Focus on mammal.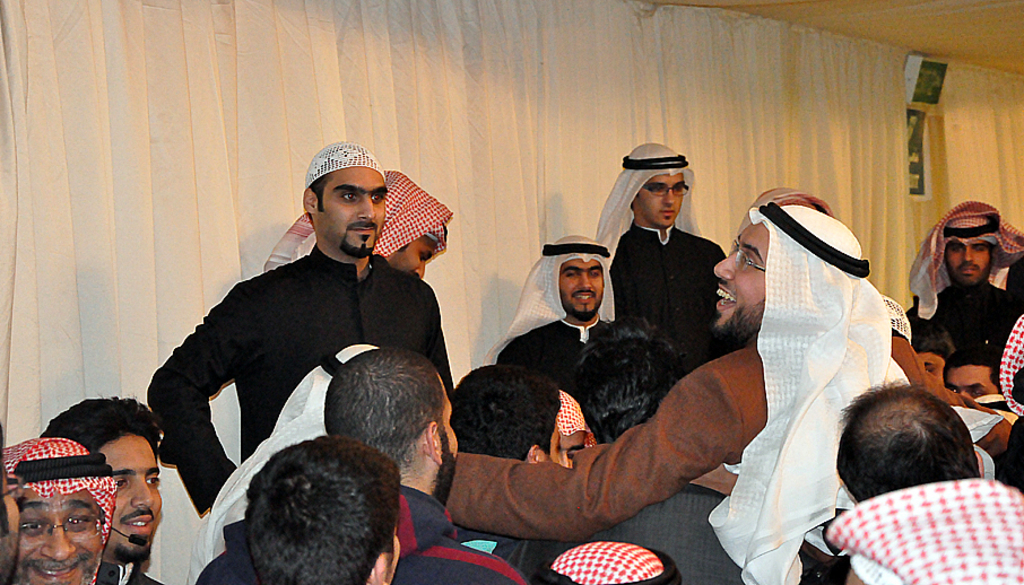
Focused at (x1=905, y1=199, x2=1023, y2=357).
